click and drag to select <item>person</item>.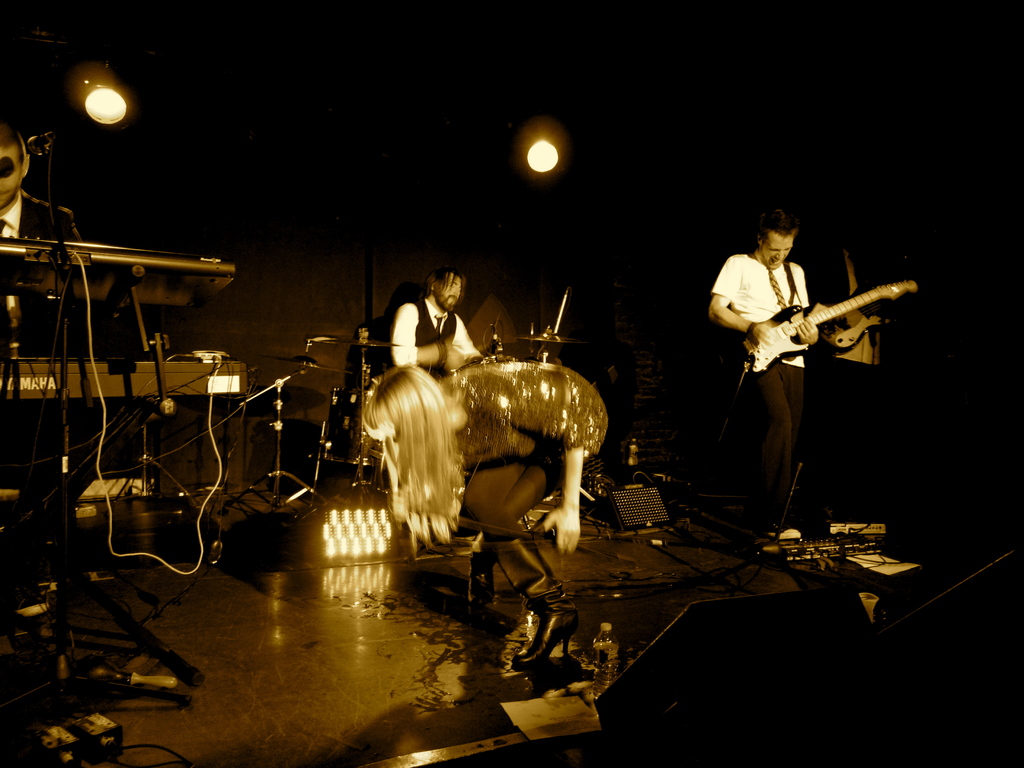
Selection: [left=710, top=199, right=846, bottom=502].
